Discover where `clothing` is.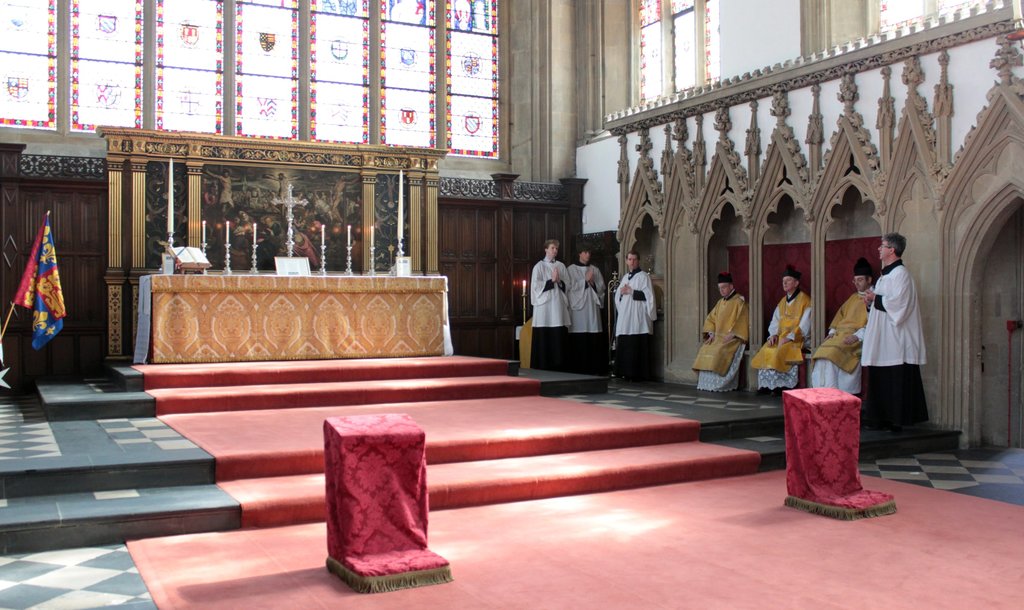
Discovered at region(570, 258, 609, 381).
